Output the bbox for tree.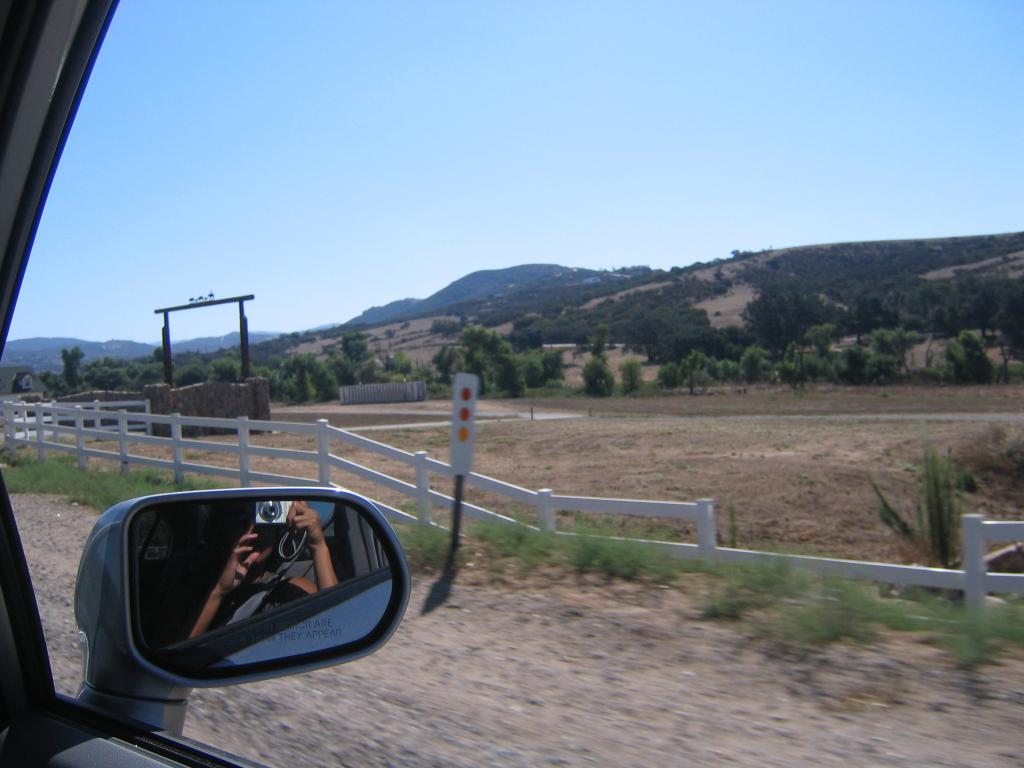
rect(424, 321, 571, 399).
